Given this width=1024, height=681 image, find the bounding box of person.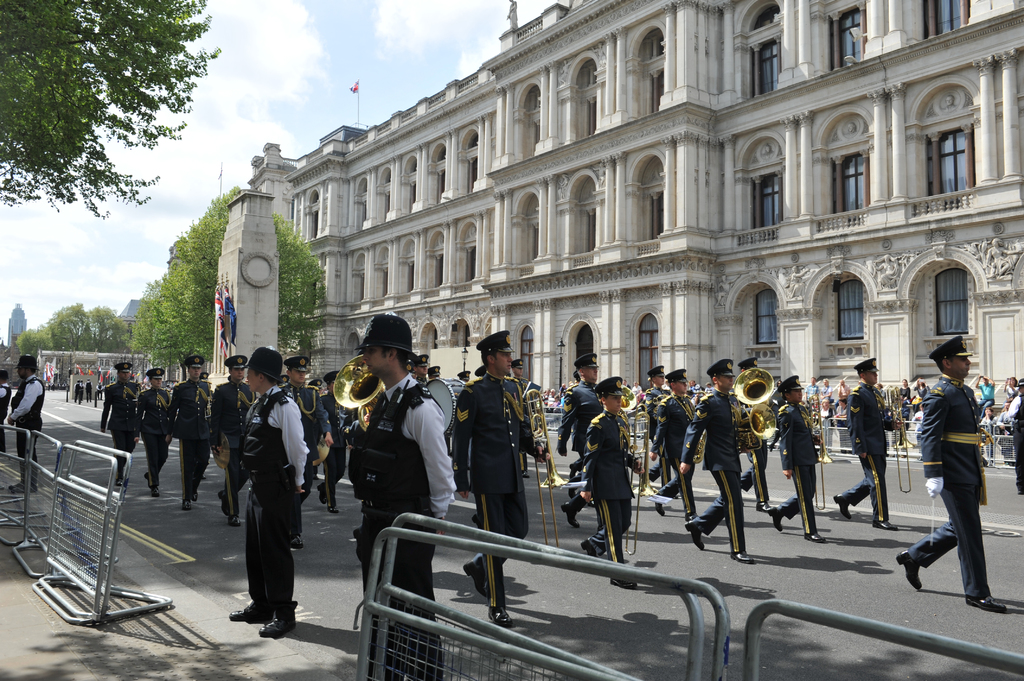
630,382,641,395.
